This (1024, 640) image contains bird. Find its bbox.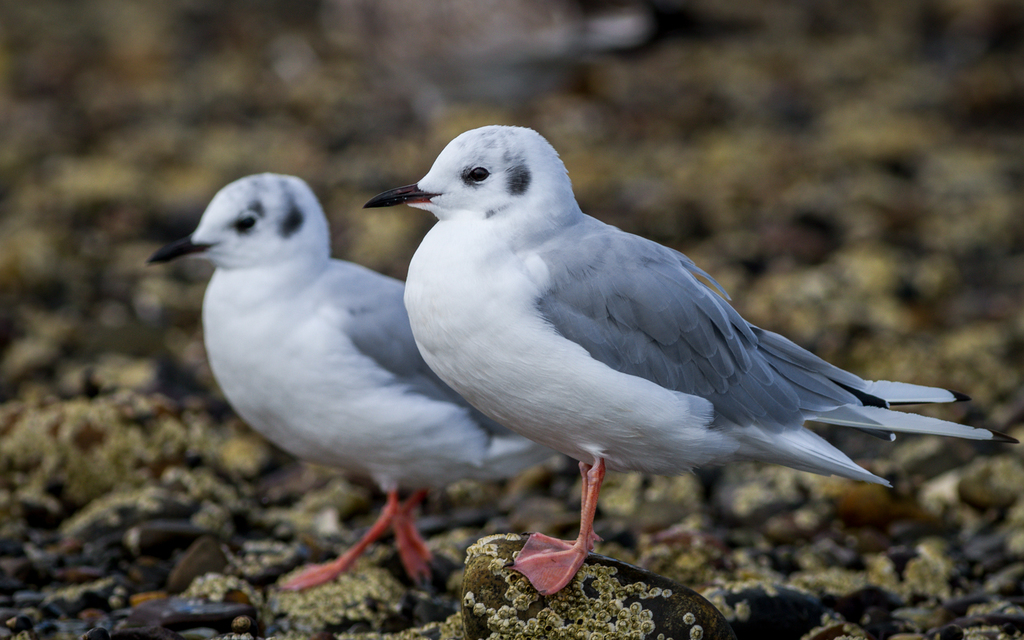
locate(147, 168, 569, 596).
